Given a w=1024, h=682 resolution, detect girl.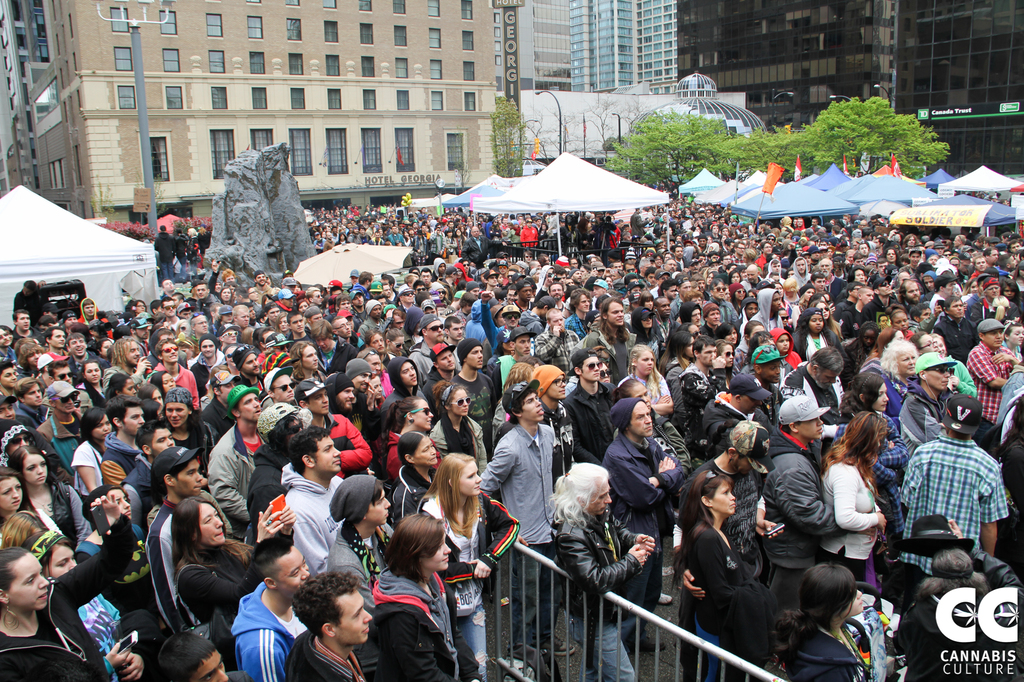
l=103, t=371, r=135, b=397.
